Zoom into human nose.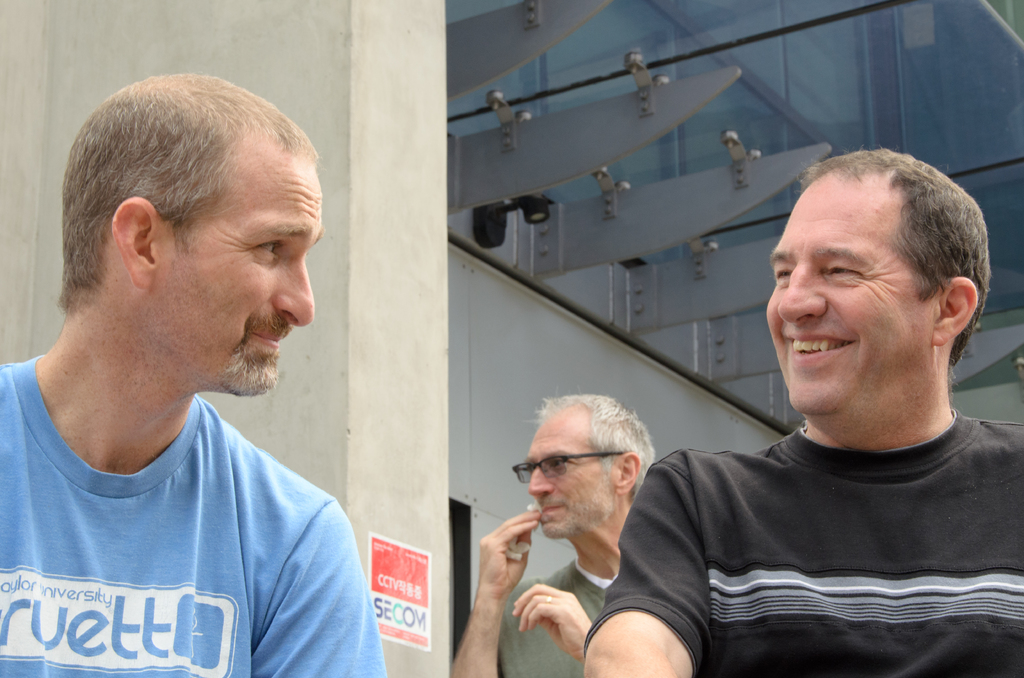
Zoom target: <region>276, 251, 312, 328</region>.
